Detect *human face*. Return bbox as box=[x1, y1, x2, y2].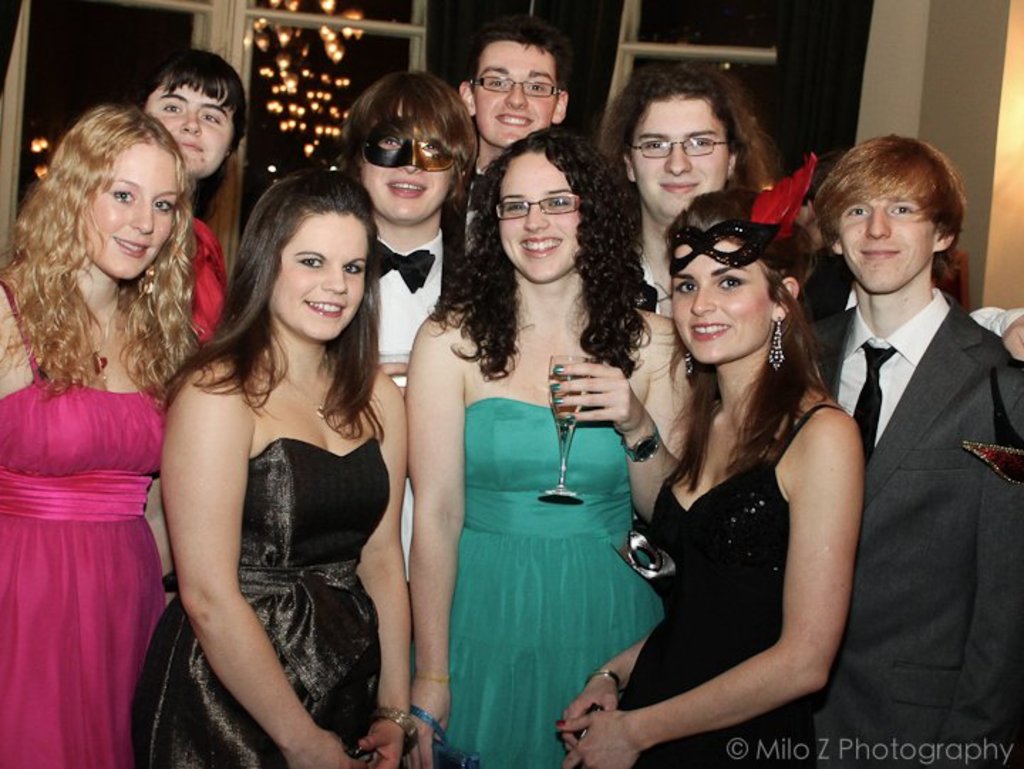
box=[81, 135, 178, 280].
